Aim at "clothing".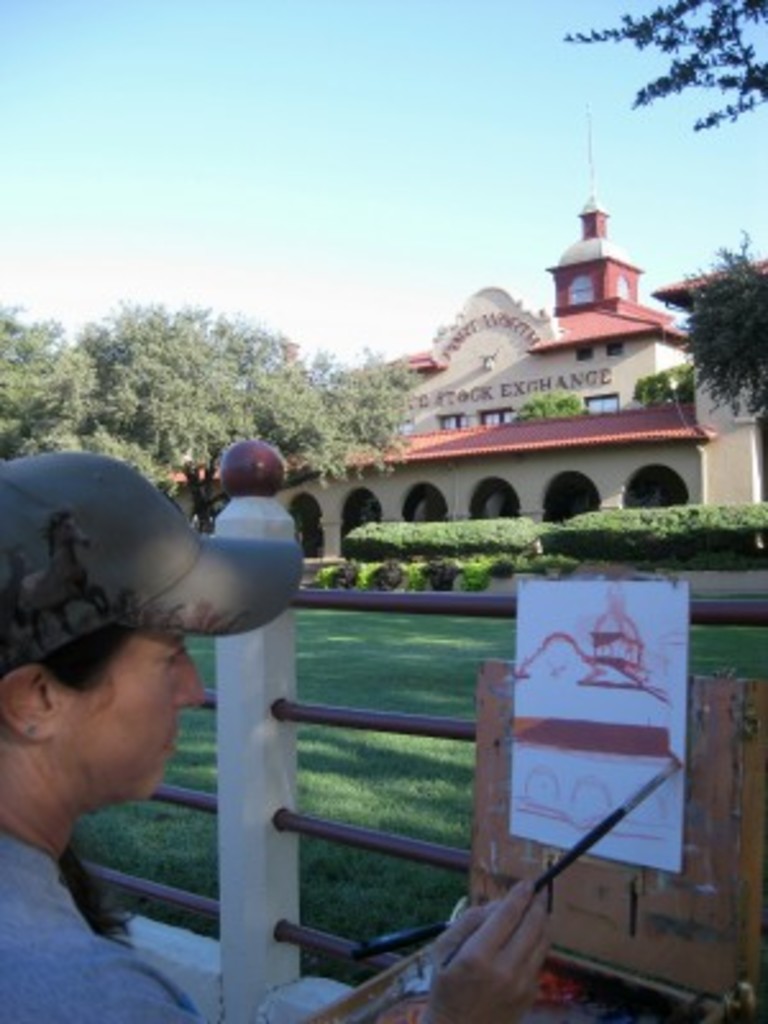
Aimed at x1=0 y1=840 x2=212 y2=1021.
